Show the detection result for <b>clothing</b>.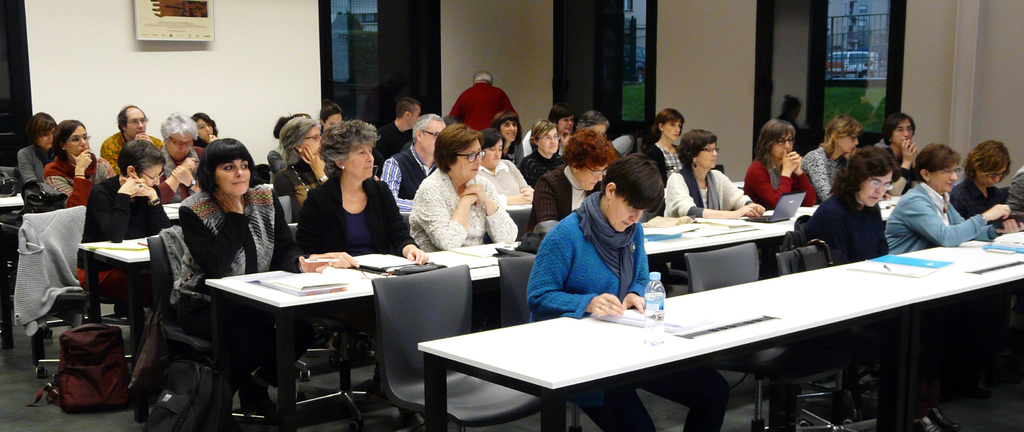
937:171:1020:228.
